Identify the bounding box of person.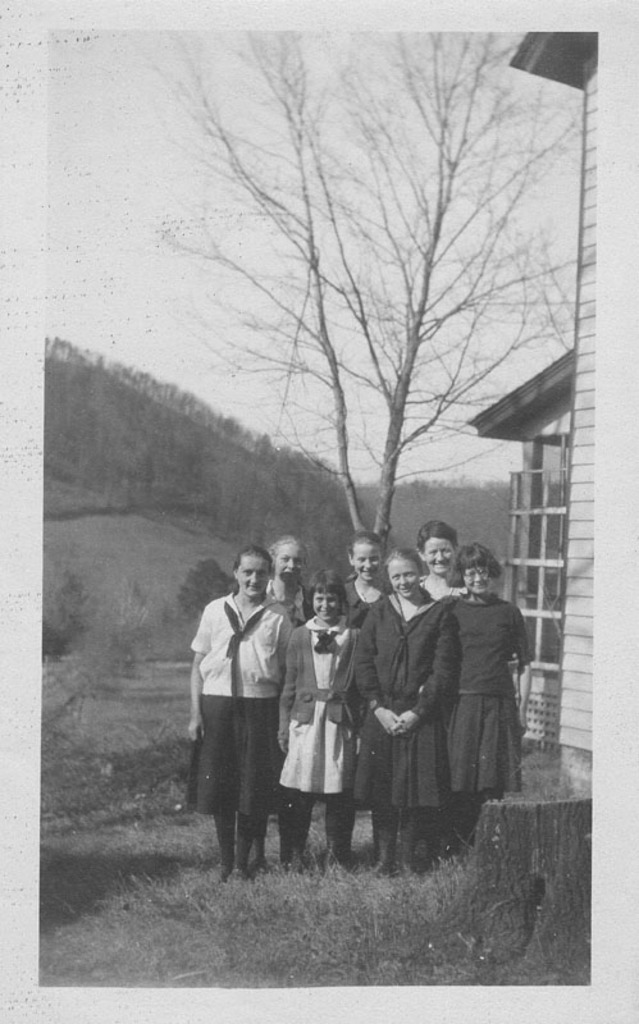
bbox=(387, 521, 508, 829).
